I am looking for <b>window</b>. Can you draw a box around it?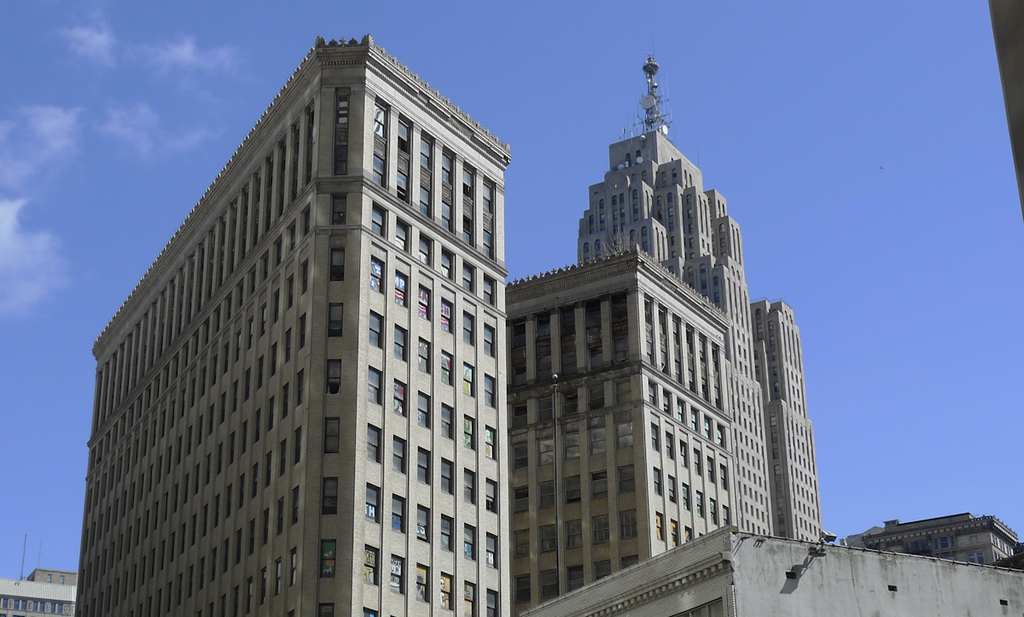
Sure, the bounding box is select_region(436, 569, 453, 611).
